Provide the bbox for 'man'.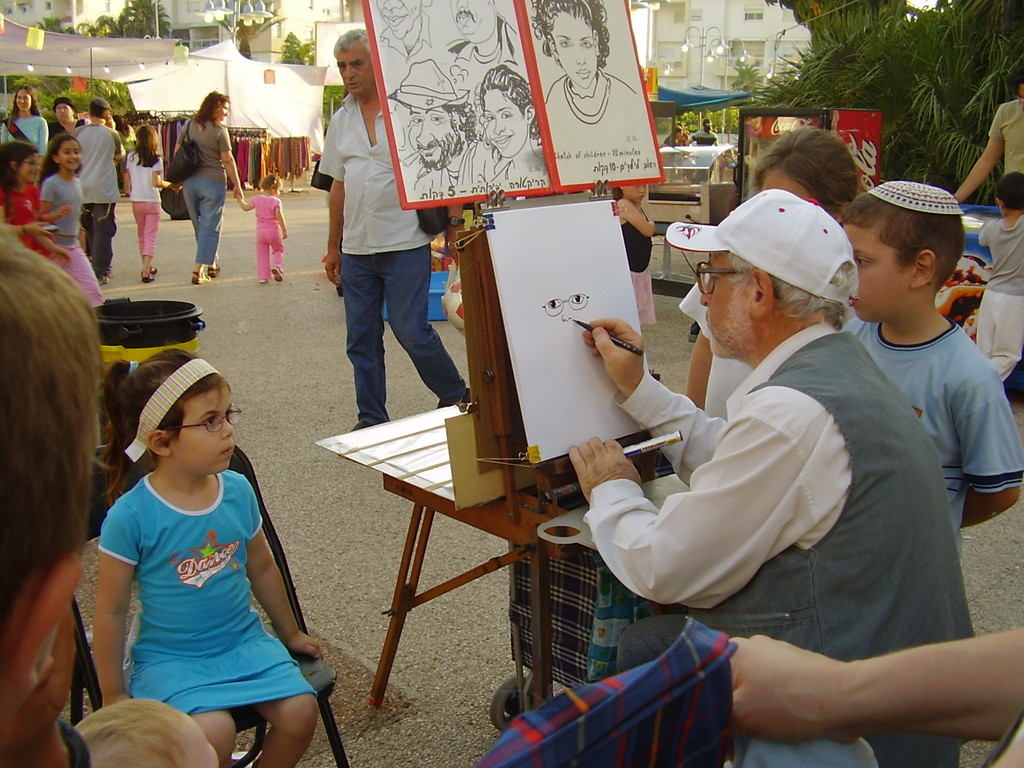
Rect(406, 52, 506, 207).
